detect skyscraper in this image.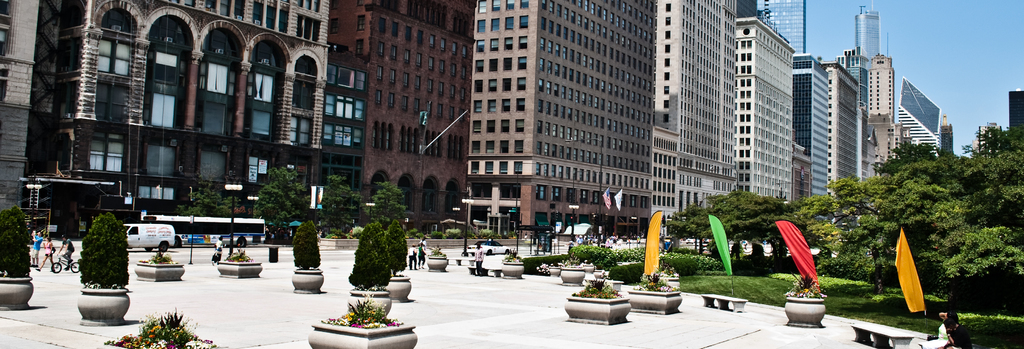
Detection: 893 74 941 149.
